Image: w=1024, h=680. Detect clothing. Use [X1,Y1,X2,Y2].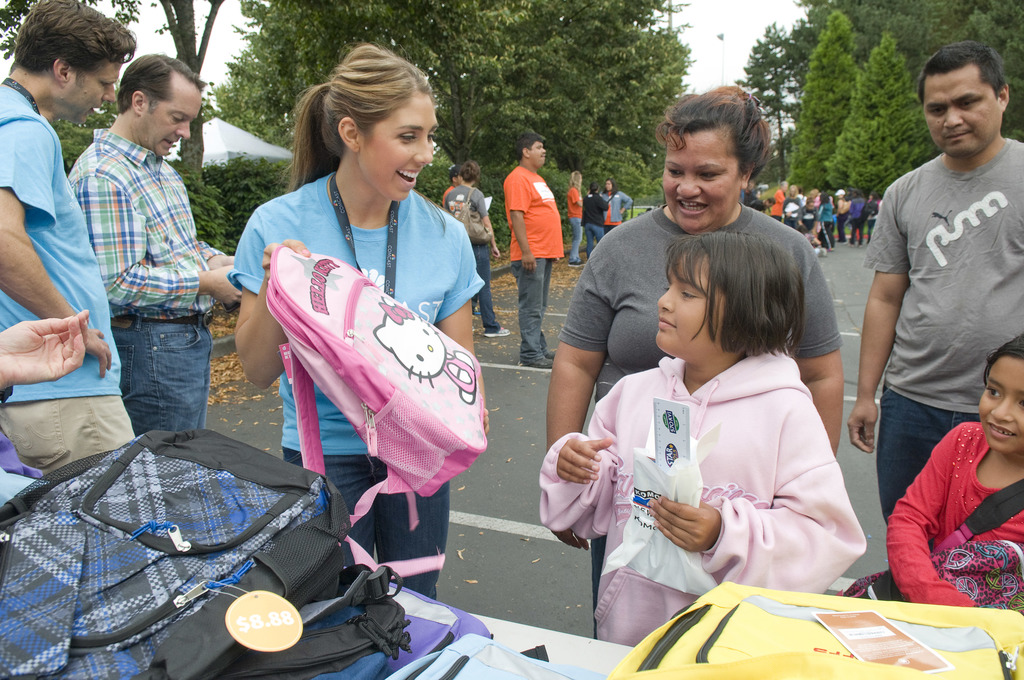
[506,162,565,359].
